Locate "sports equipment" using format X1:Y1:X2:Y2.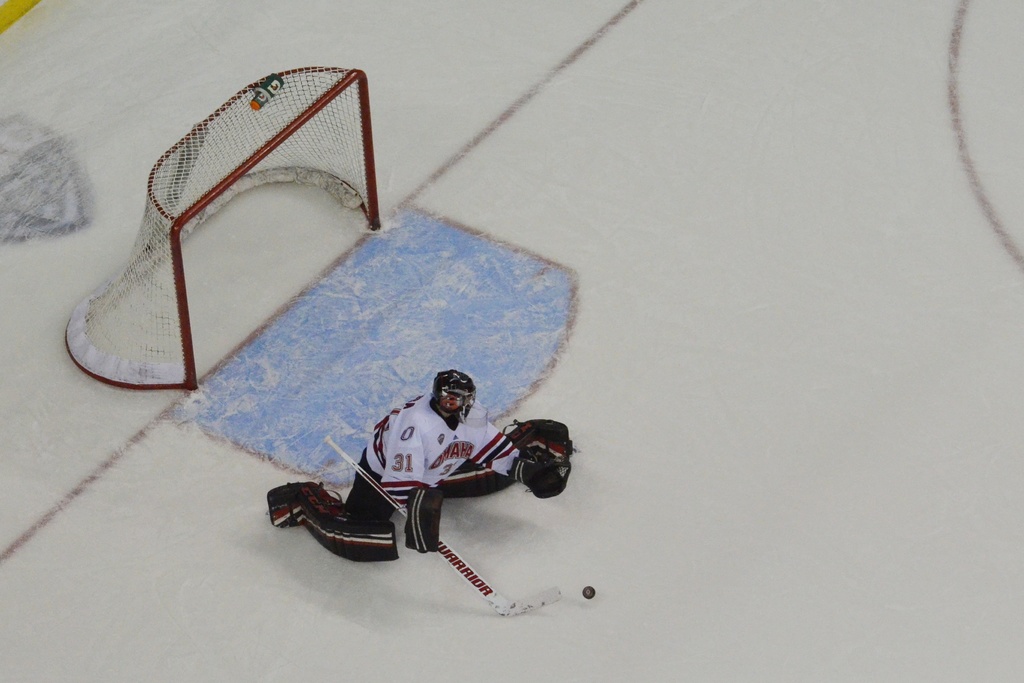
579:584:595:603.
